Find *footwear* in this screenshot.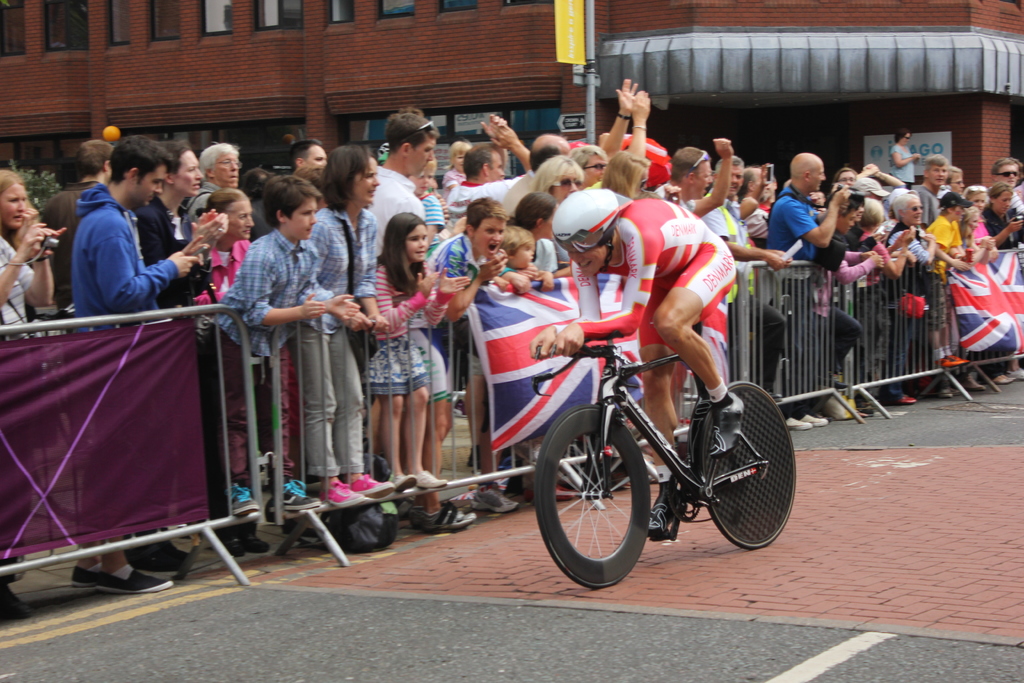
The bounding box for *footwear* is x1=64, y1=541, x2=102, y2=574.
